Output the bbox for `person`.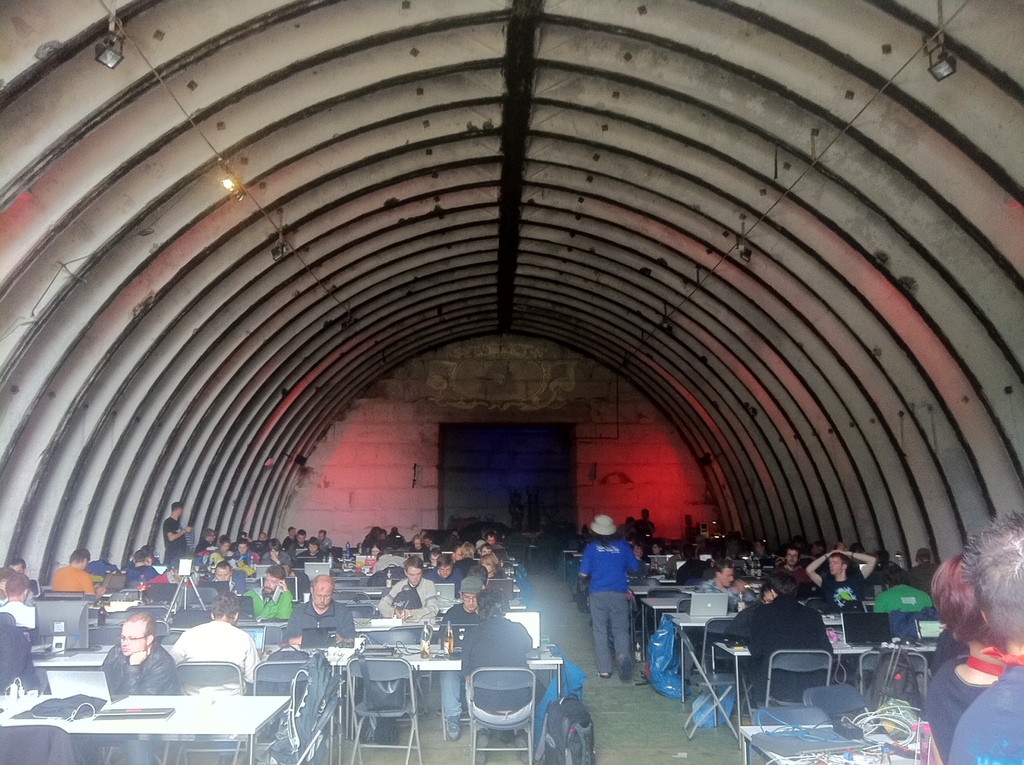
(left=377, top=555, right=441, bottom=621).
